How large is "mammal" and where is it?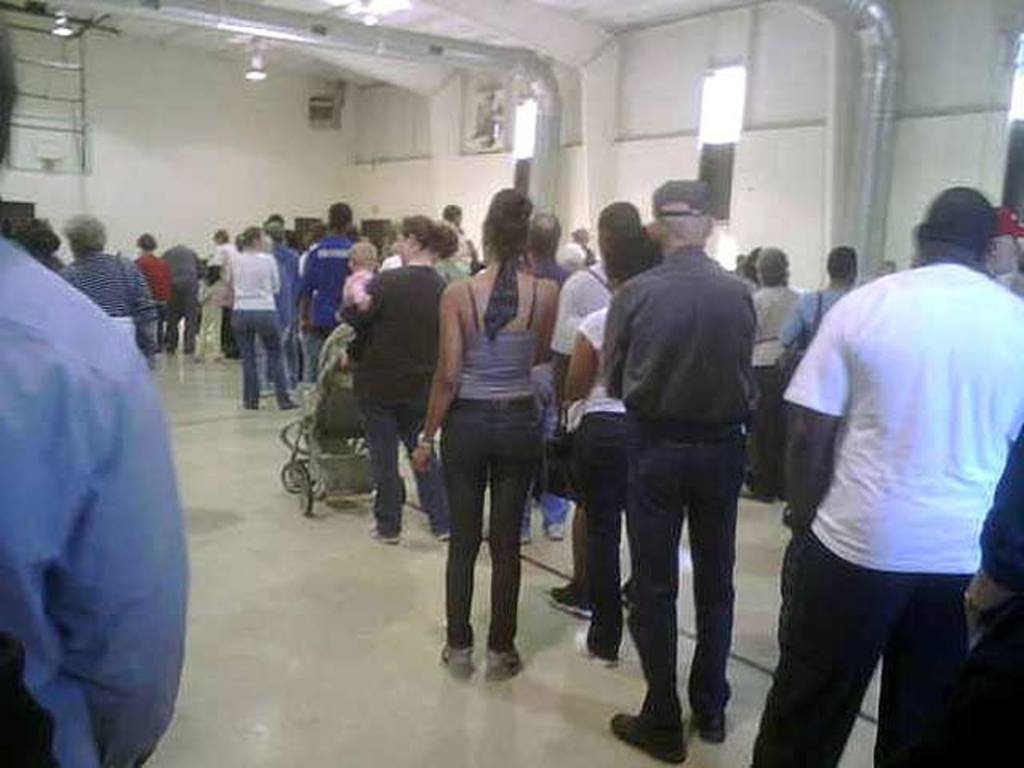
Bounding box: [left=747, top=237, right=808, bottom=501].
